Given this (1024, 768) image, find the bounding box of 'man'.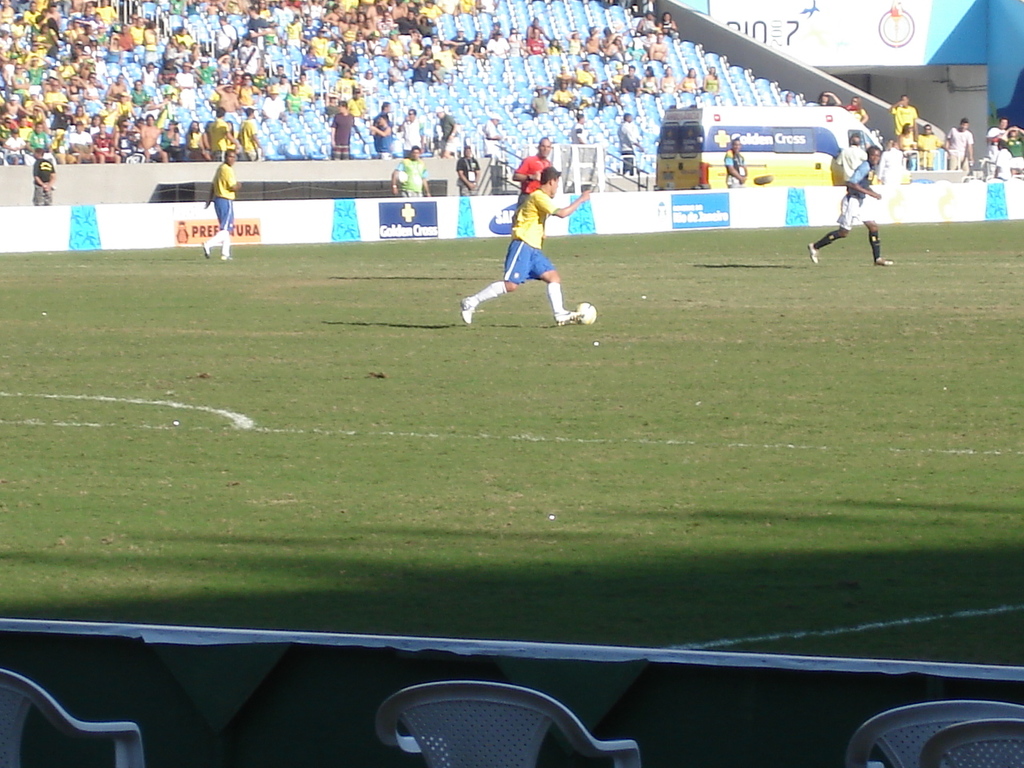
left=981, top=113, right=1022, bottom=161.
